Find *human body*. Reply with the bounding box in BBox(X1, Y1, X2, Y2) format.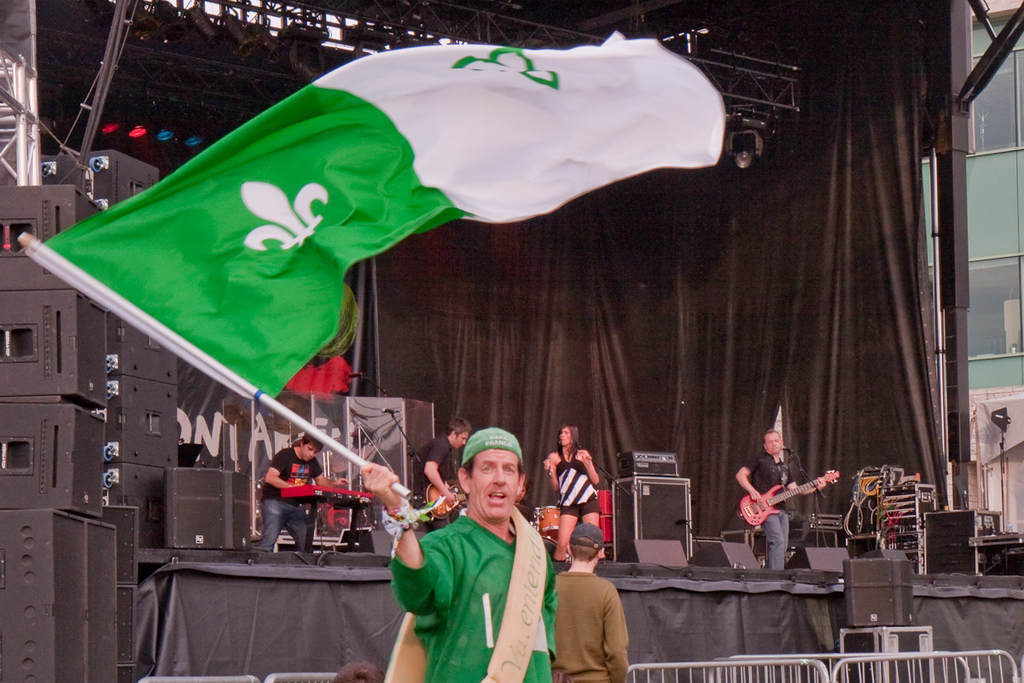
BBox(556, 562, 633, 682).
